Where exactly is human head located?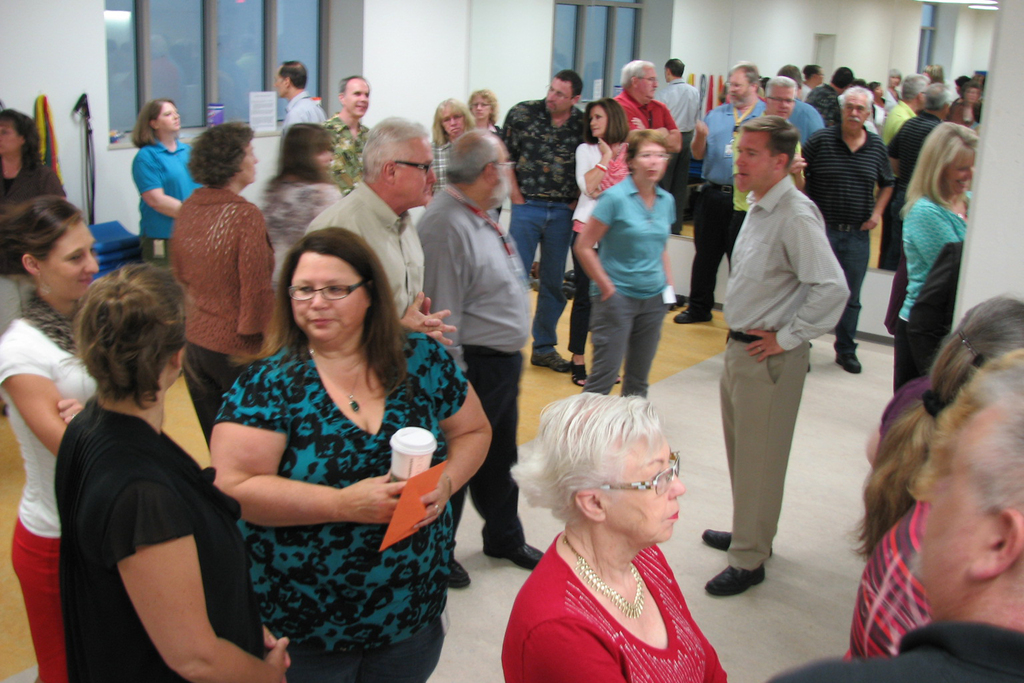
Its bounding box is left=872, top=84, right=882, bottom=97.
